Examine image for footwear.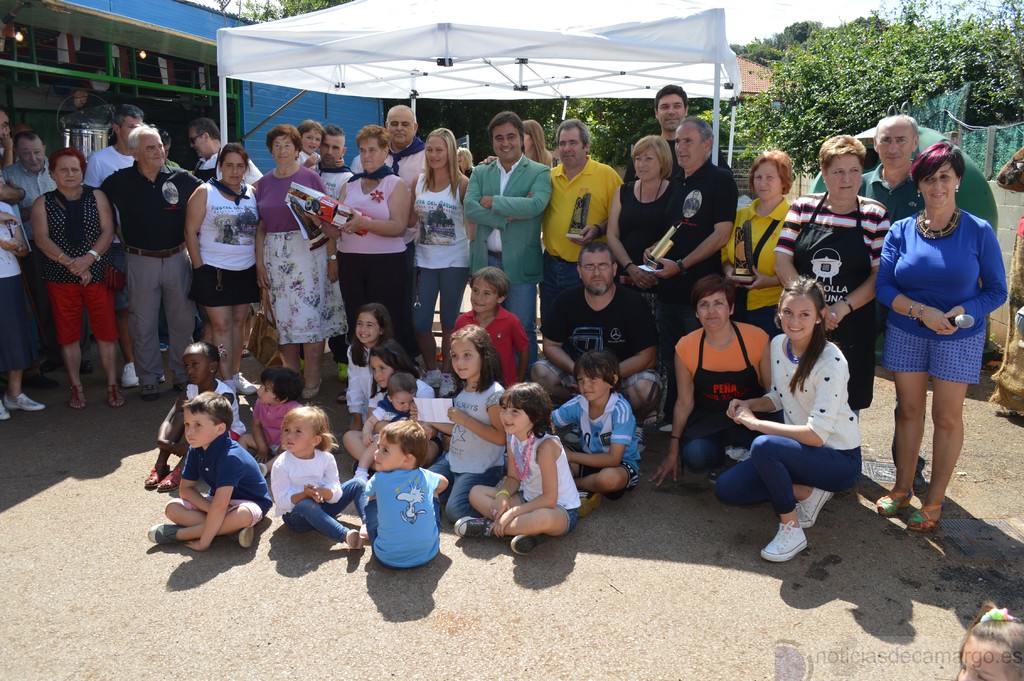
Examination result: bbox(708, 447, 751, 484).
